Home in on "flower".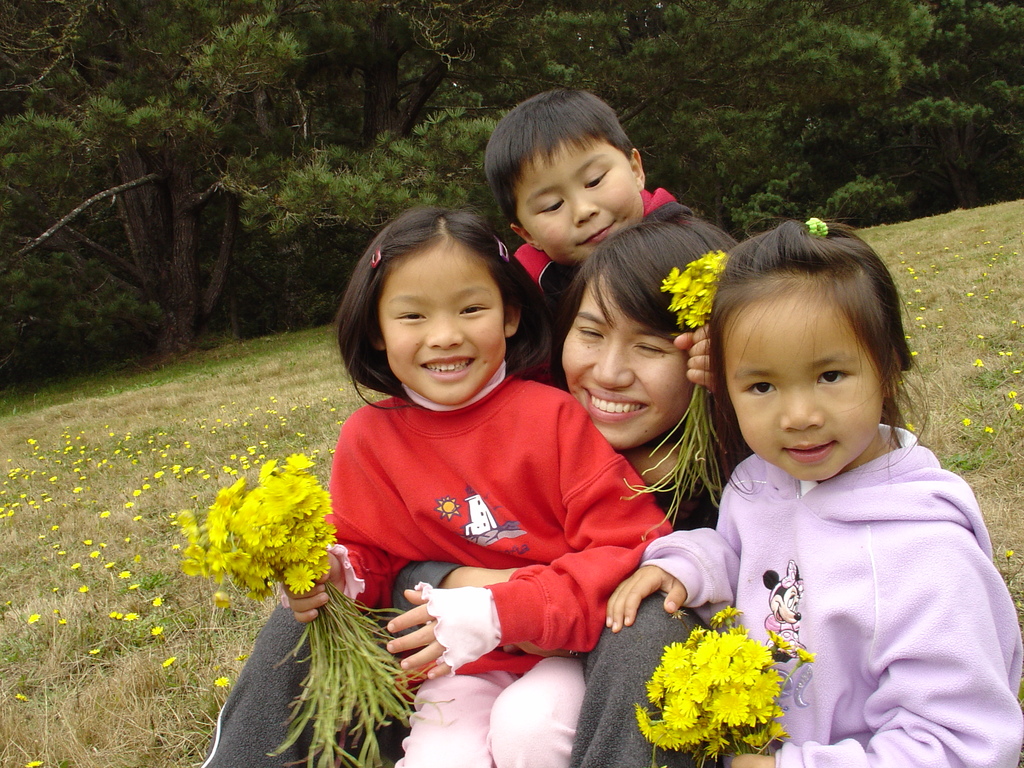
Homed in at 122 538 131 543.
